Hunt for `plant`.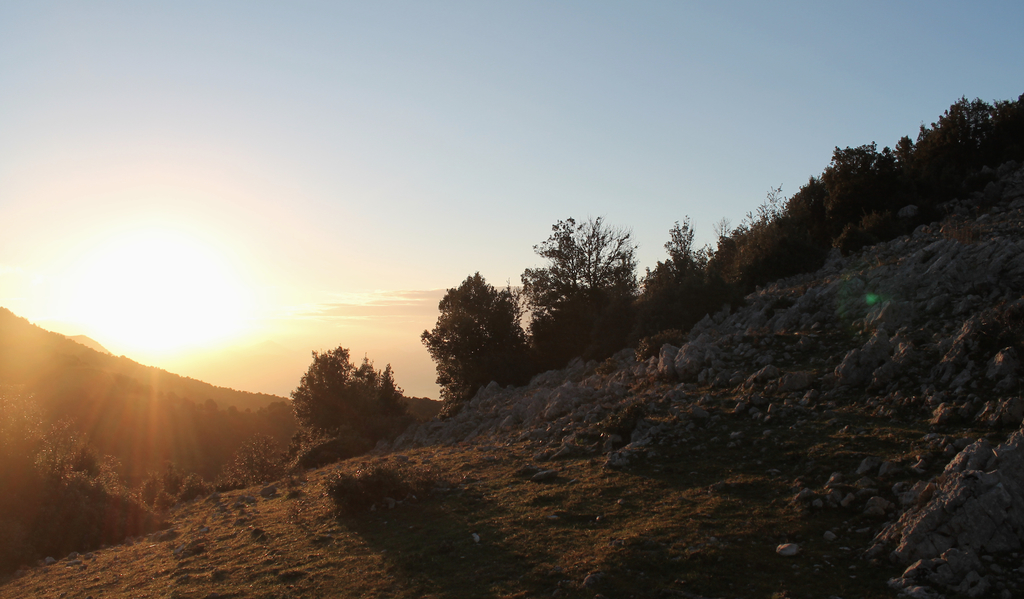
Hunted down at x1=831 y1=210 x2=948 y2=259.
